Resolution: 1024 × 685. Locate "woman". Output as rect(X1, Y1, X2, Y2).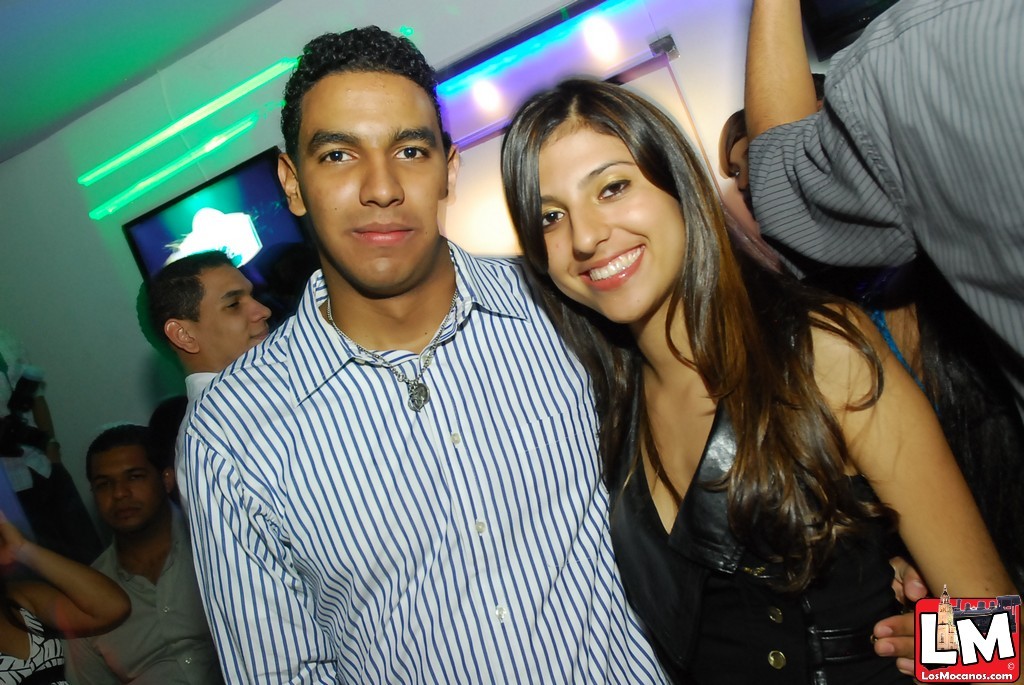
rect(0, 510, 139, 684).
